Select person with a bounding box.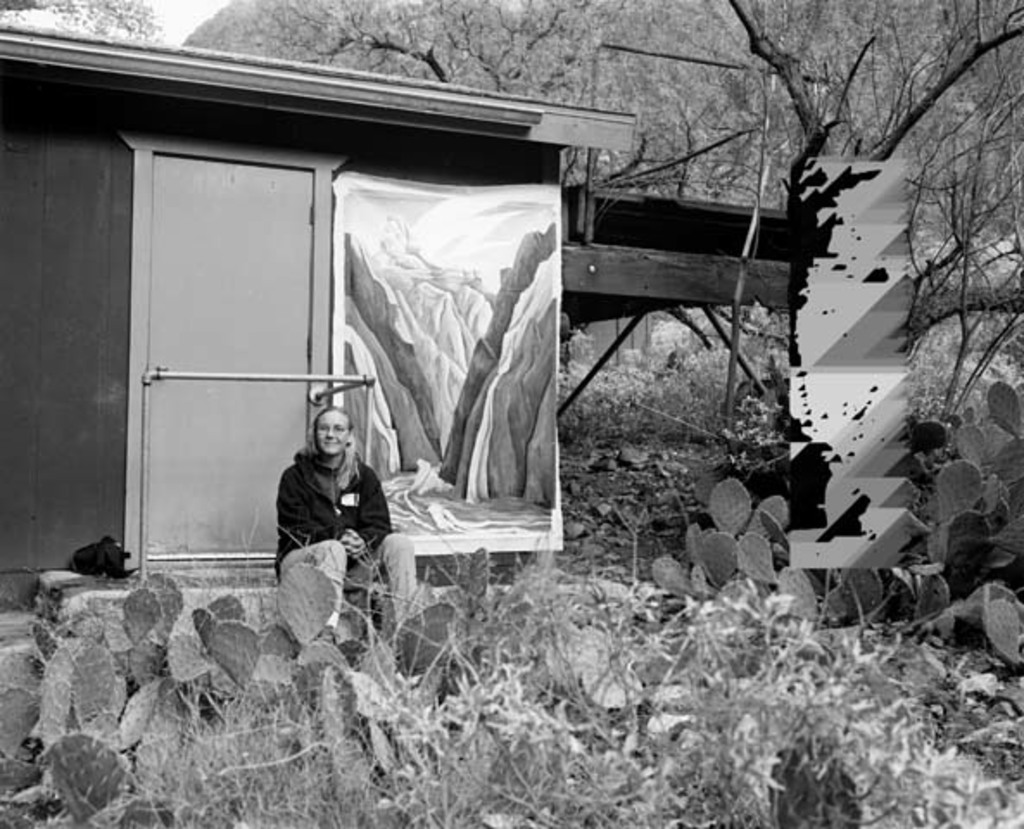
264 394 370 594.
